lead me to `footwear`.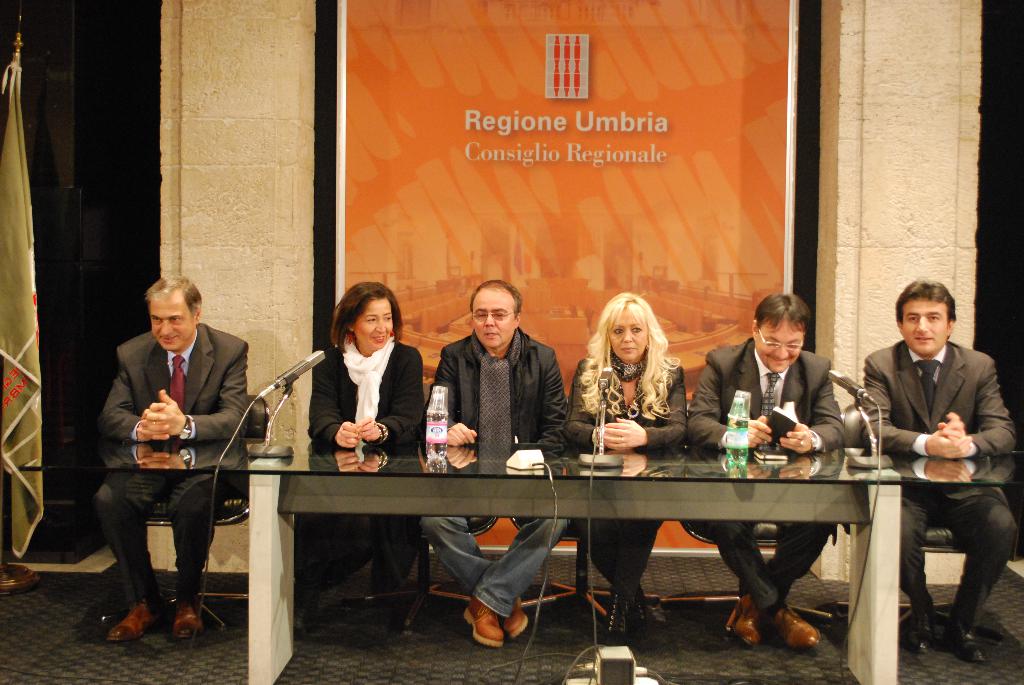
Lead to (906,604,938,650).
